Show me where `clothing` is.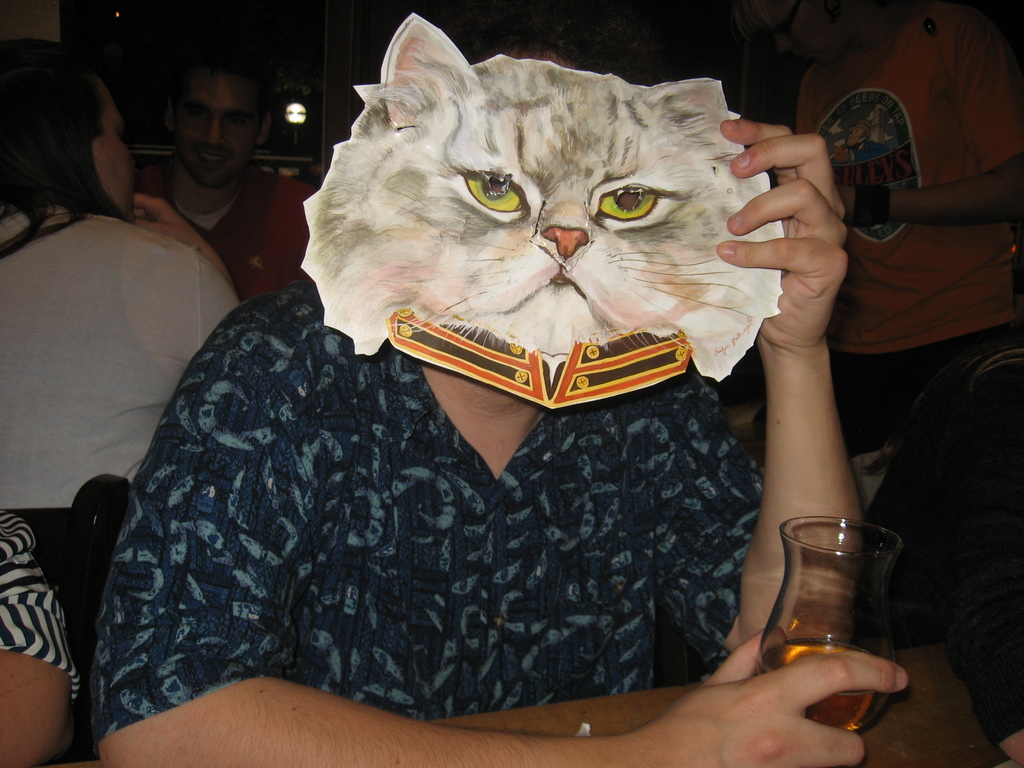
`clothing` is at <bbox>104, 373, 760, 721</bbox>.
